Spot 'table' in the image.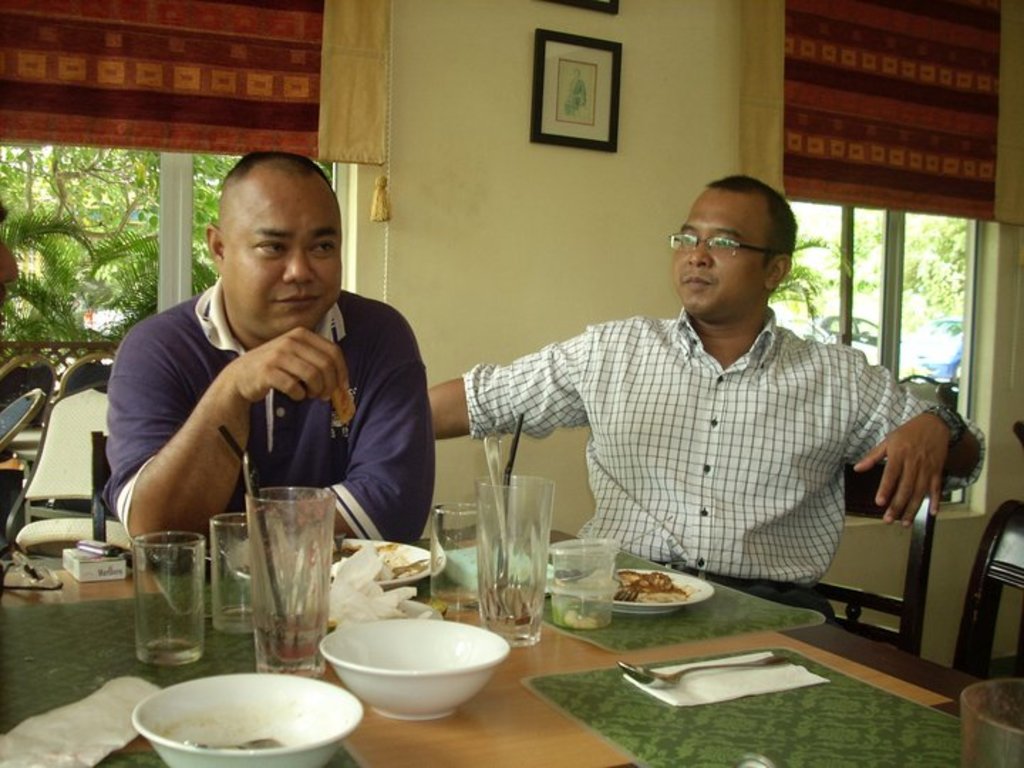
'table' found at x1=0, y1=614, x2=977, y2=767.
